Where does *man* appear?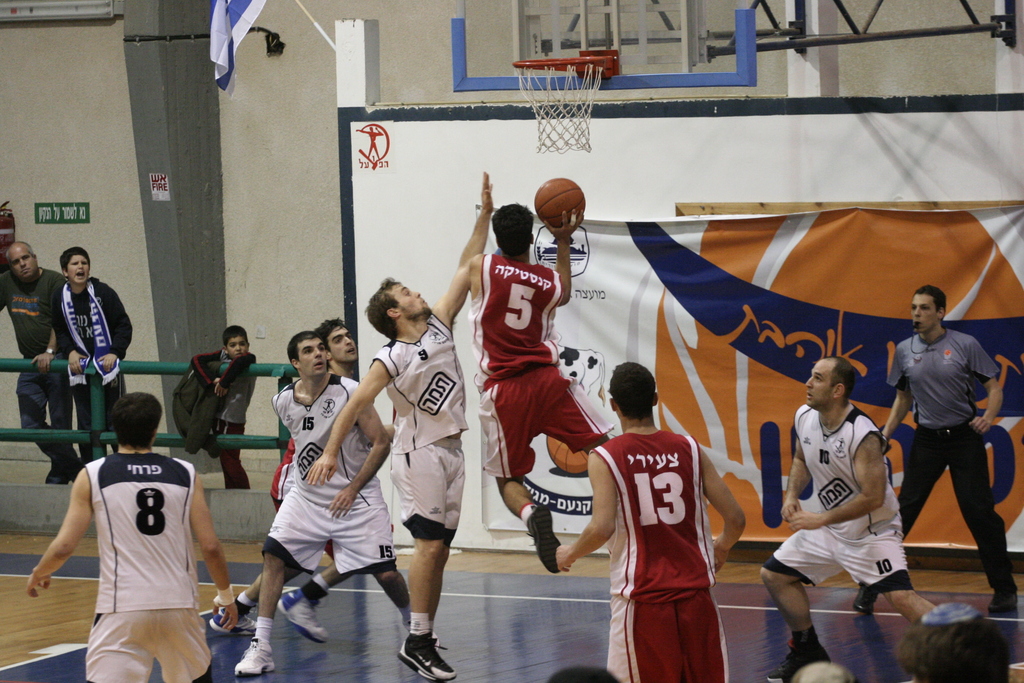
Appears at left=0, top=243, right=89, bottom=483.
